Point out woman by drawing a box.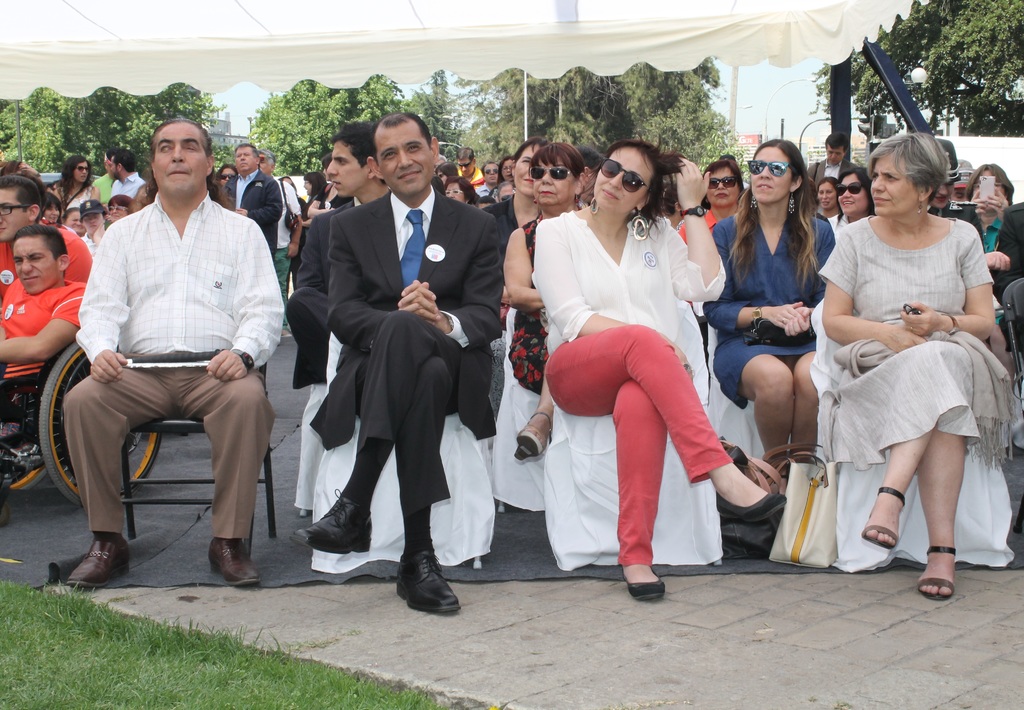
[961,159,1016,256].
